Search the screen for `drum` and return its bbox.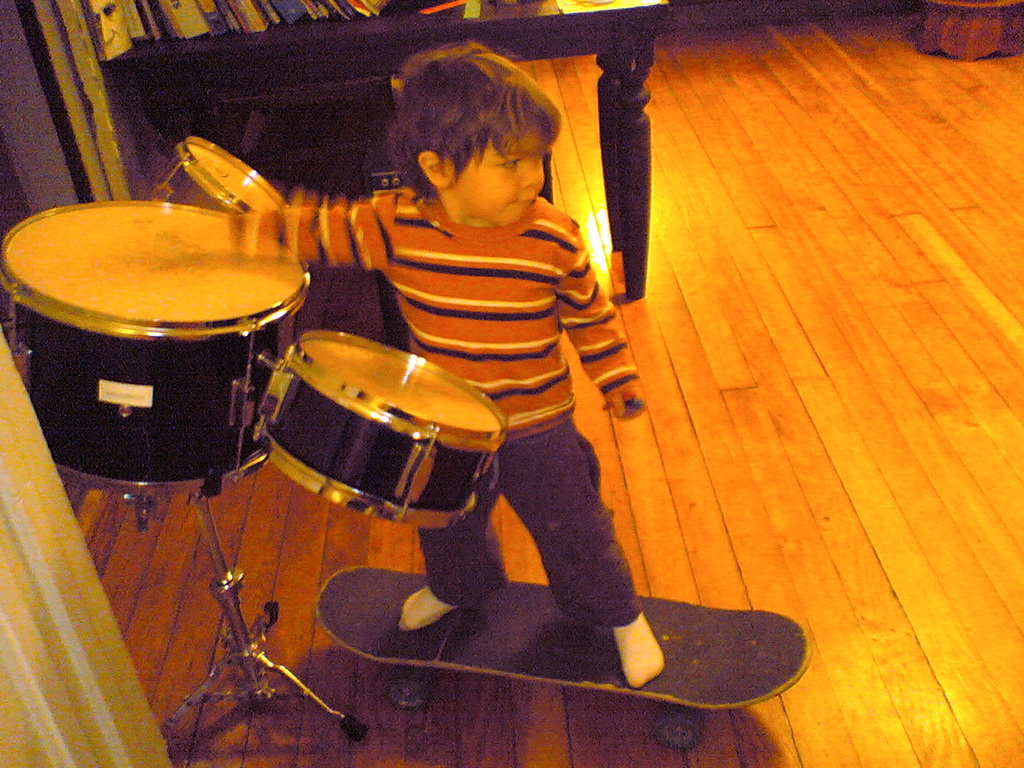
Found: [x1=250, y1=332, x2=510, y2=530].
